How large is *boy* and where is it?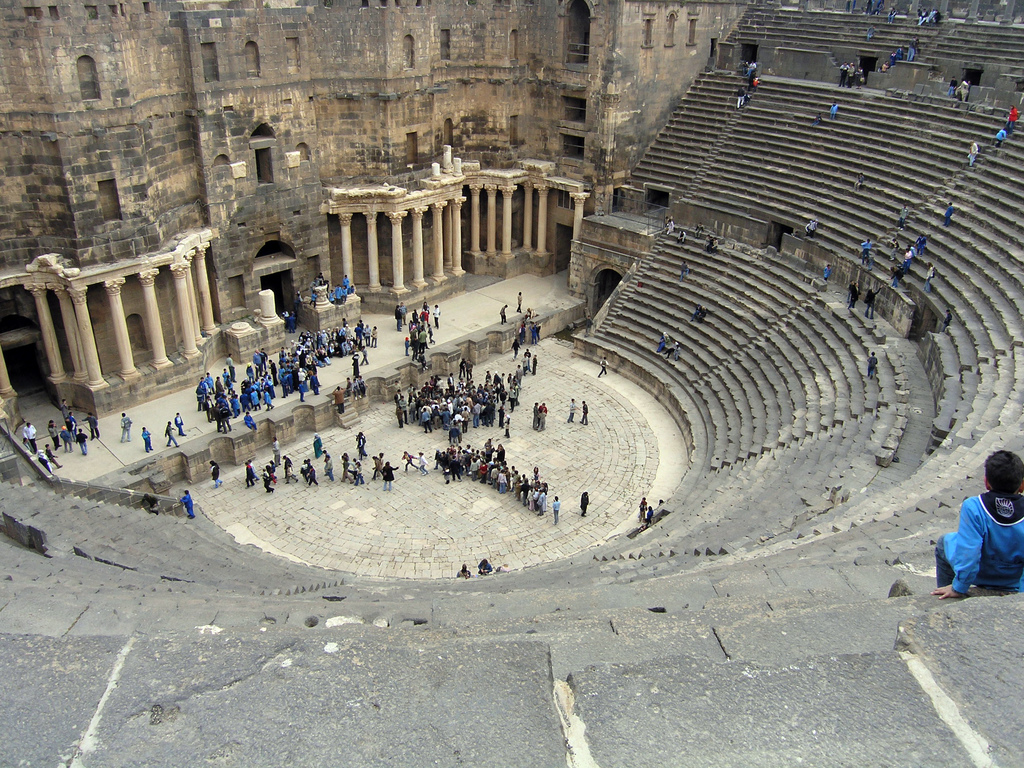
Bounding box: {"left": 246, "top": 462, "right": 259, "bottom": 480}.
